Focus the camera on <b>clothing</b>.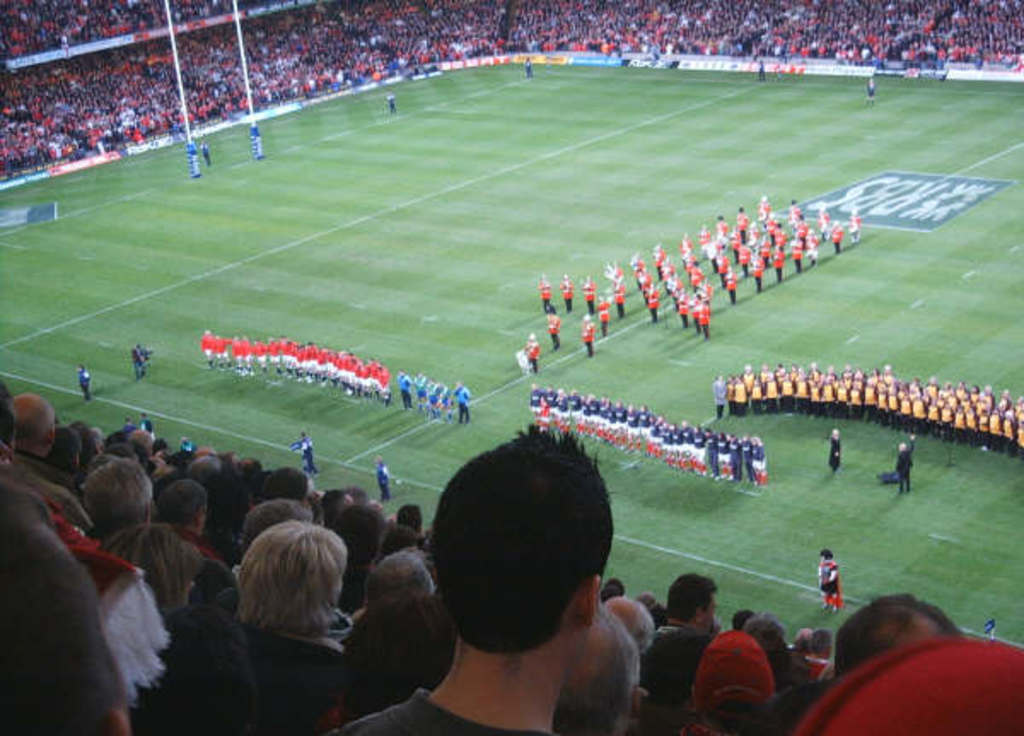
Focus region: bbox=(375, 367, 387, 401).
